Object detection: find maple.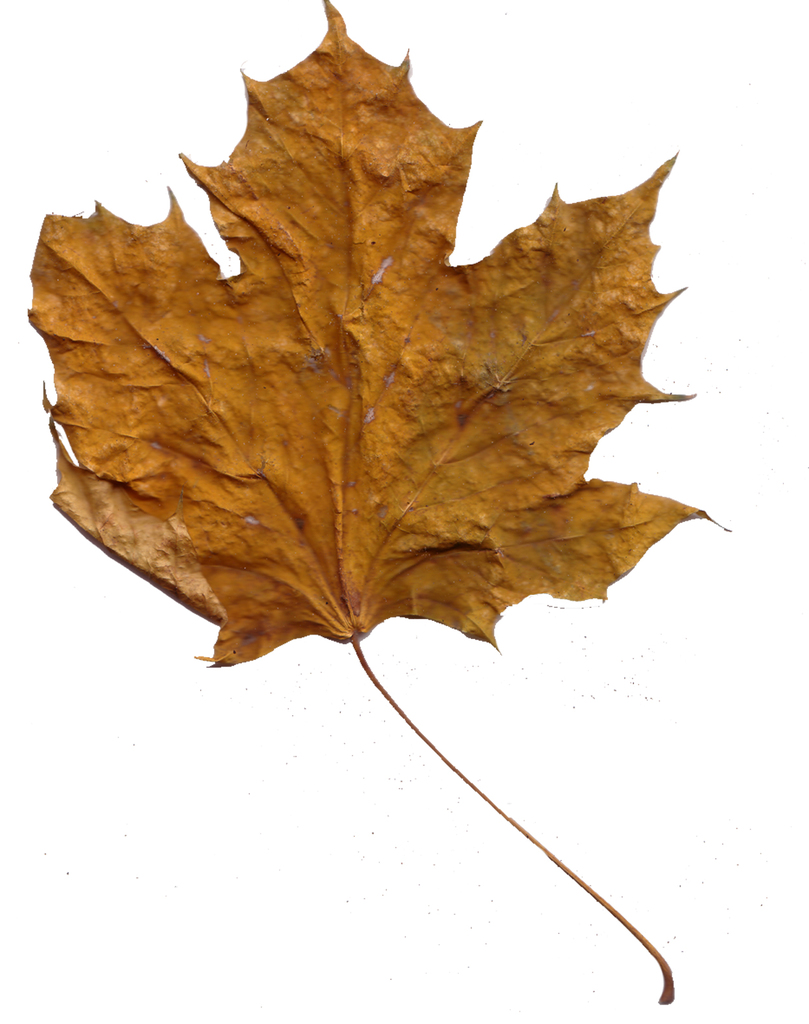
region(33, 0, 737, 1001).
